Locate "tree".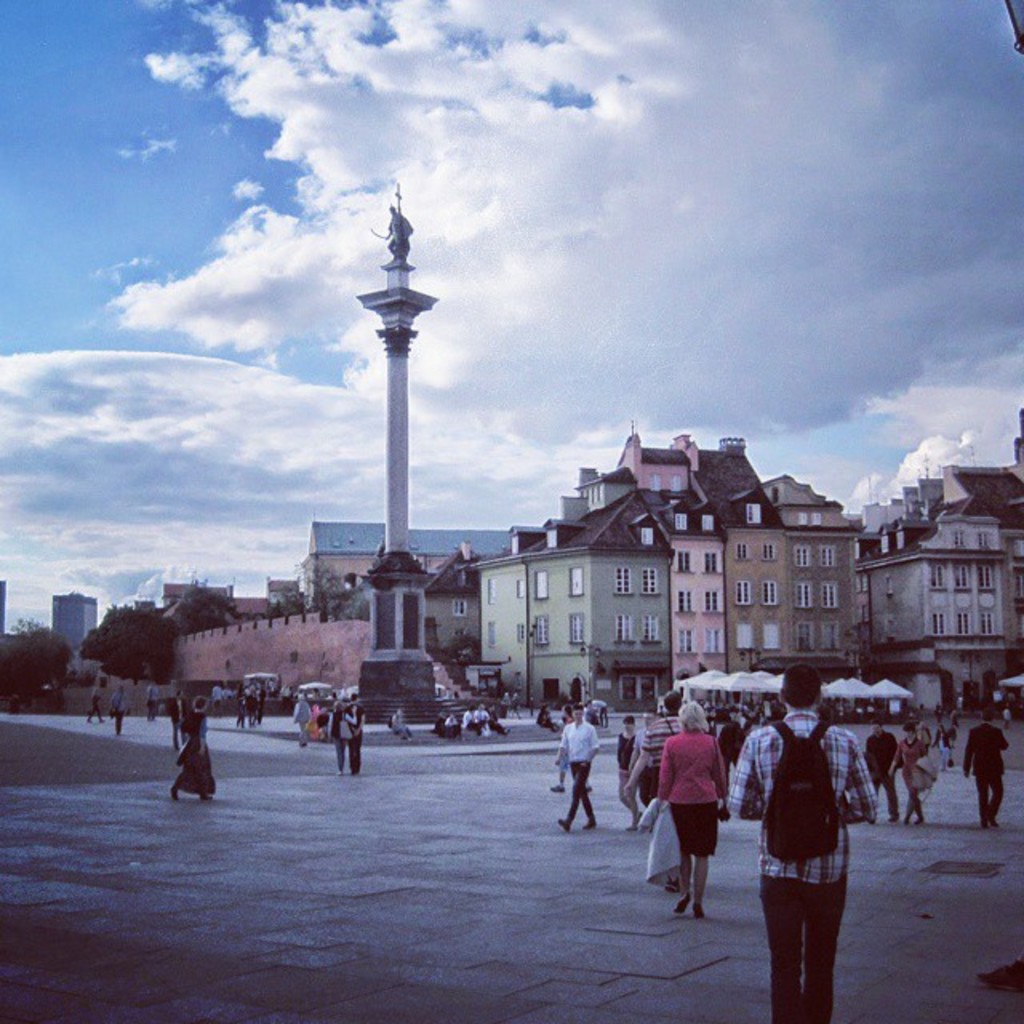
Bounding box: box(162, 582, 240, 638).
